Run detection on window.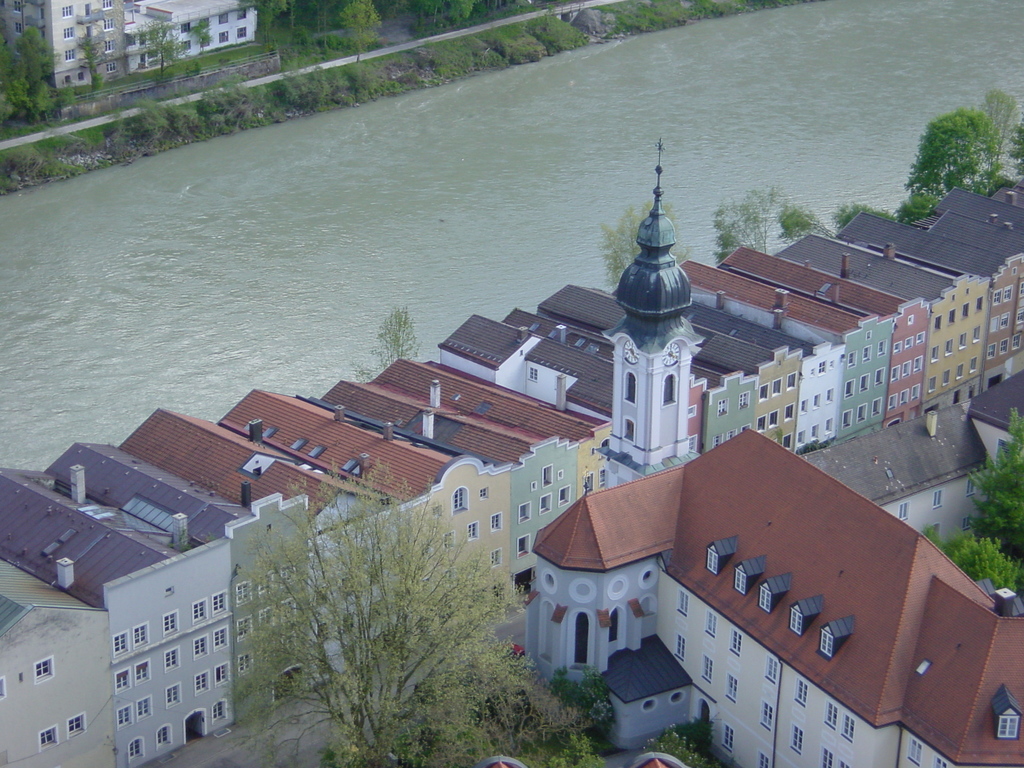
Result: 997,312,1014,328.
